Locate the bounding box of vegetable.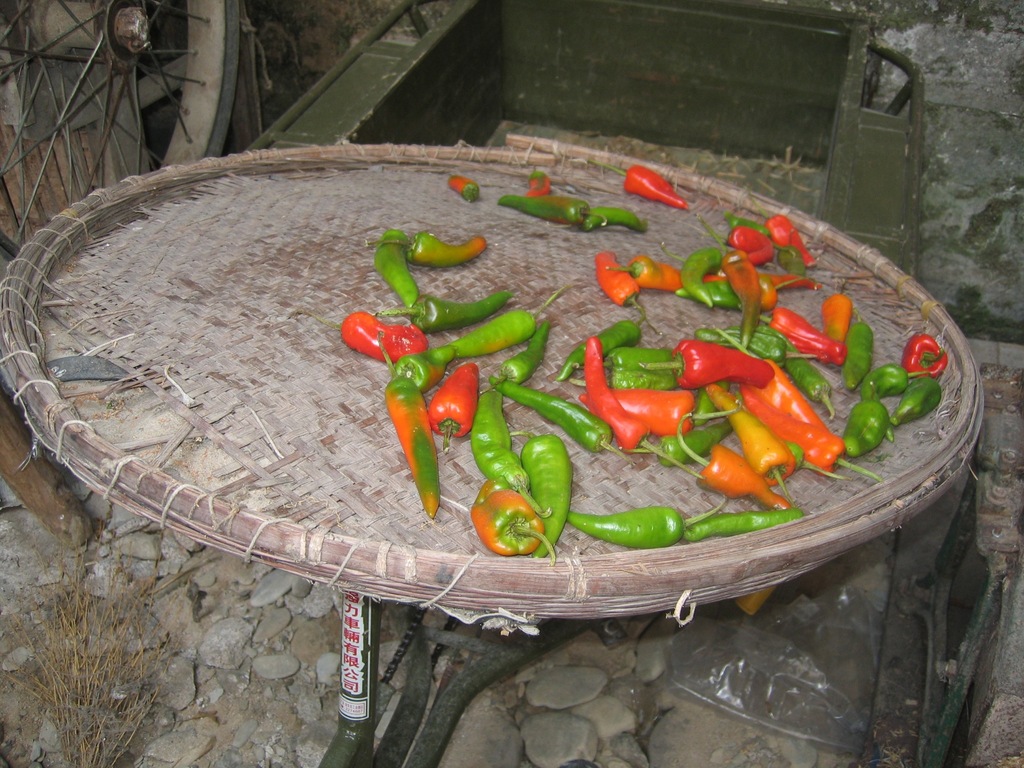
Bounding box: rect(602, 346, 678, 392).
